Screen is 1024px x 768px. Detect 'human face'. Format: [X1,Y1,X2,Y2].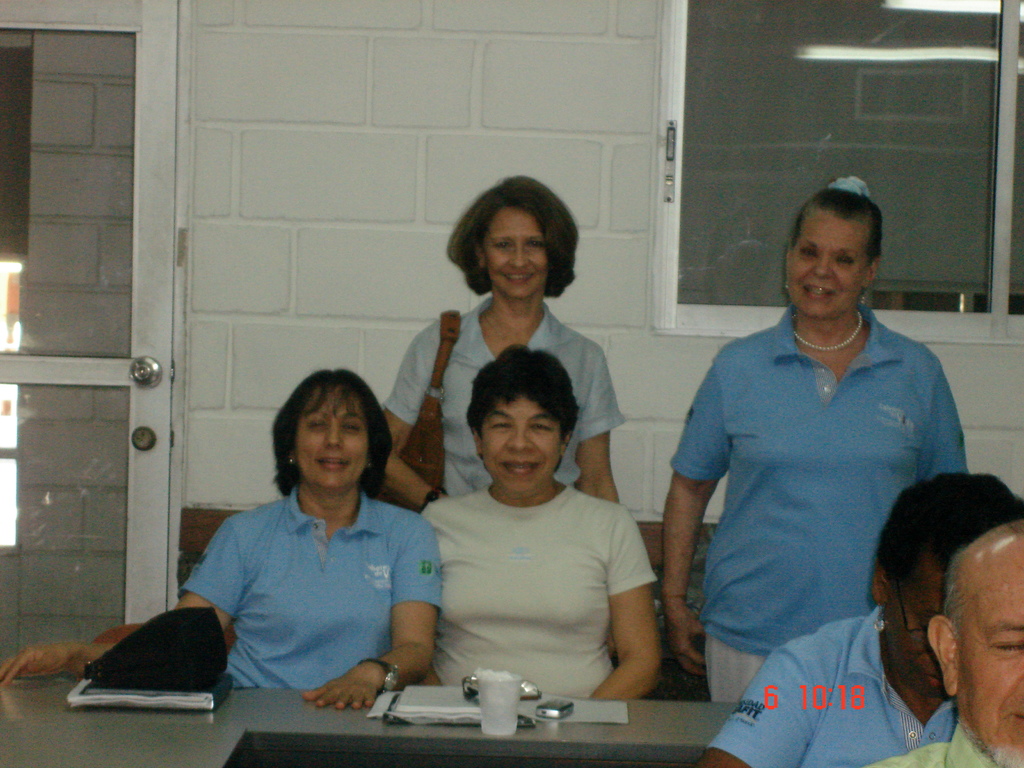
[297,390,369,492].
